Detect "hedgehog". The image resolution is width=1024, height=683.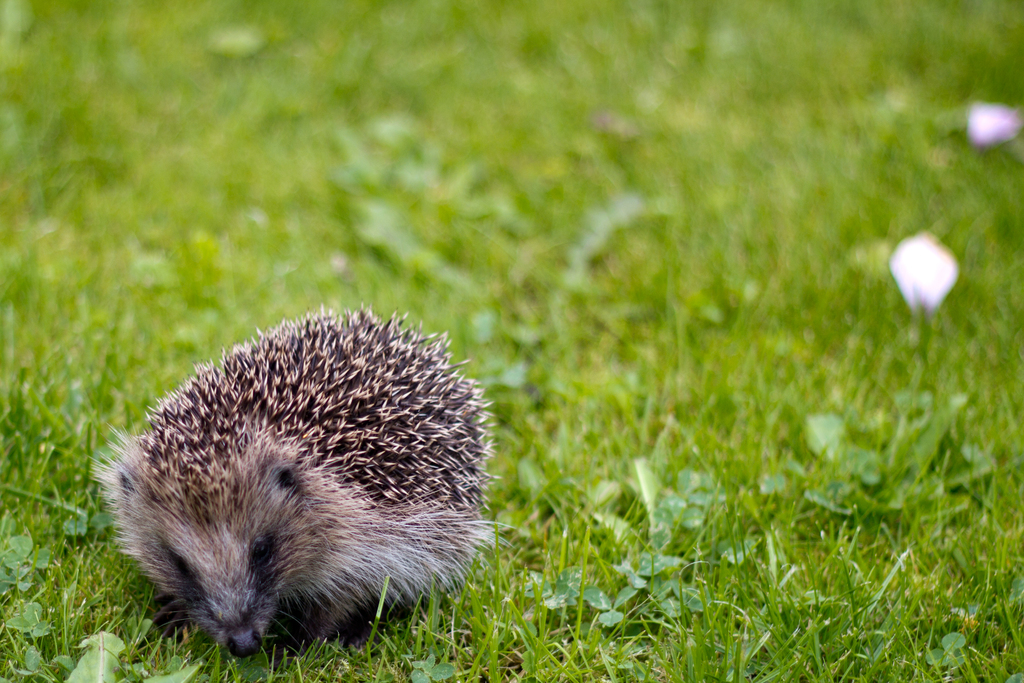
x1=84, y1=299, x2=518, y2=659.
